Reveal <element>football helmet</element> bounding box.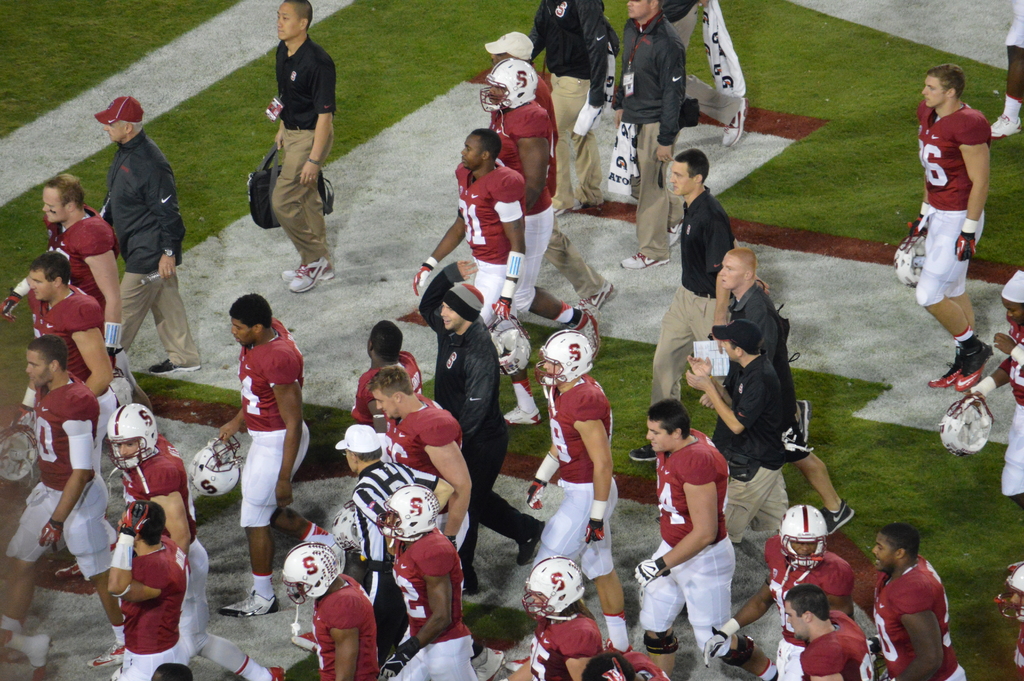
Revealed: <region>372, 486, 442, 545</region>.
